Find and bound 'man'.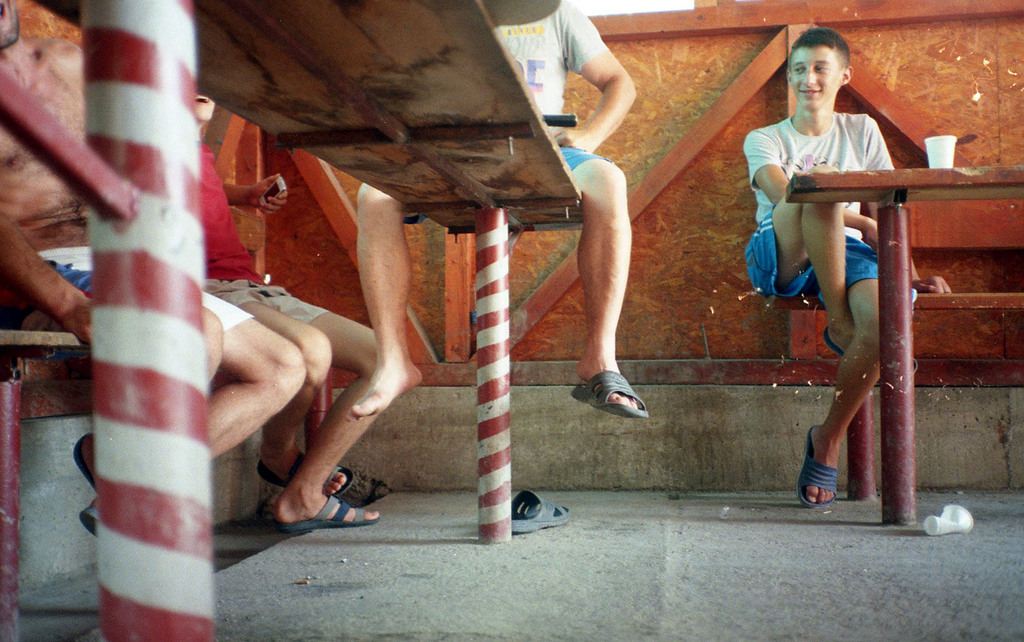
Bound: detection(343, 4, 648, 417).
